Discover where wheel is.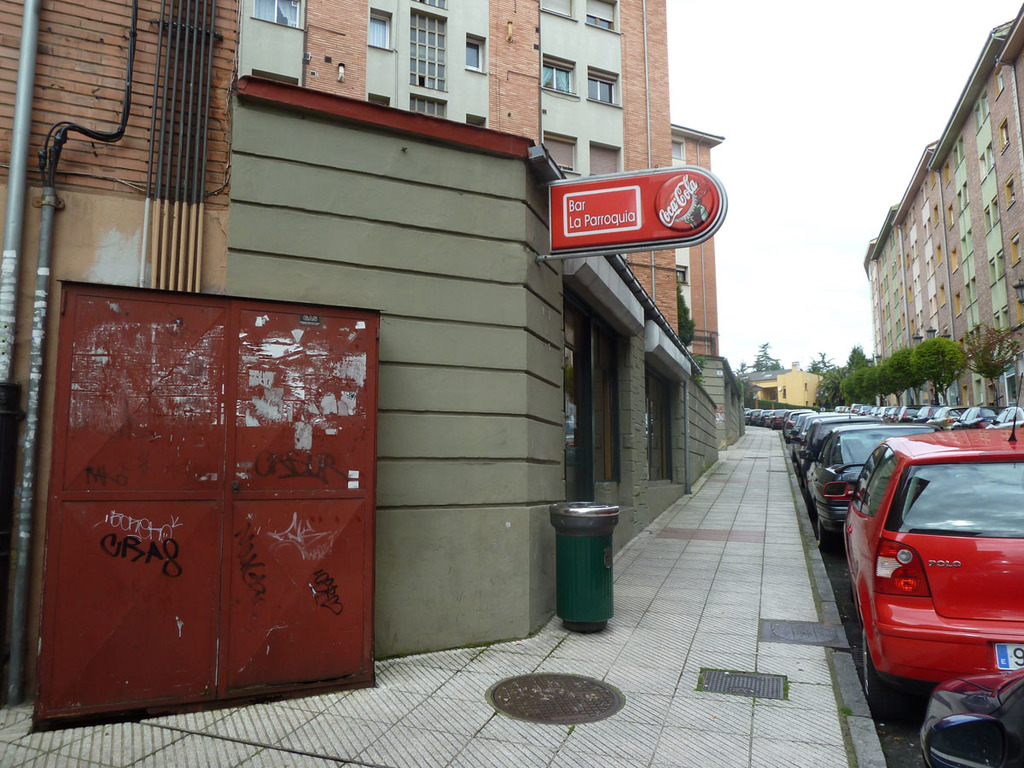
Discovered at {"x1": 812, "y1": 515, "x2": 834, "y2": 554}.
